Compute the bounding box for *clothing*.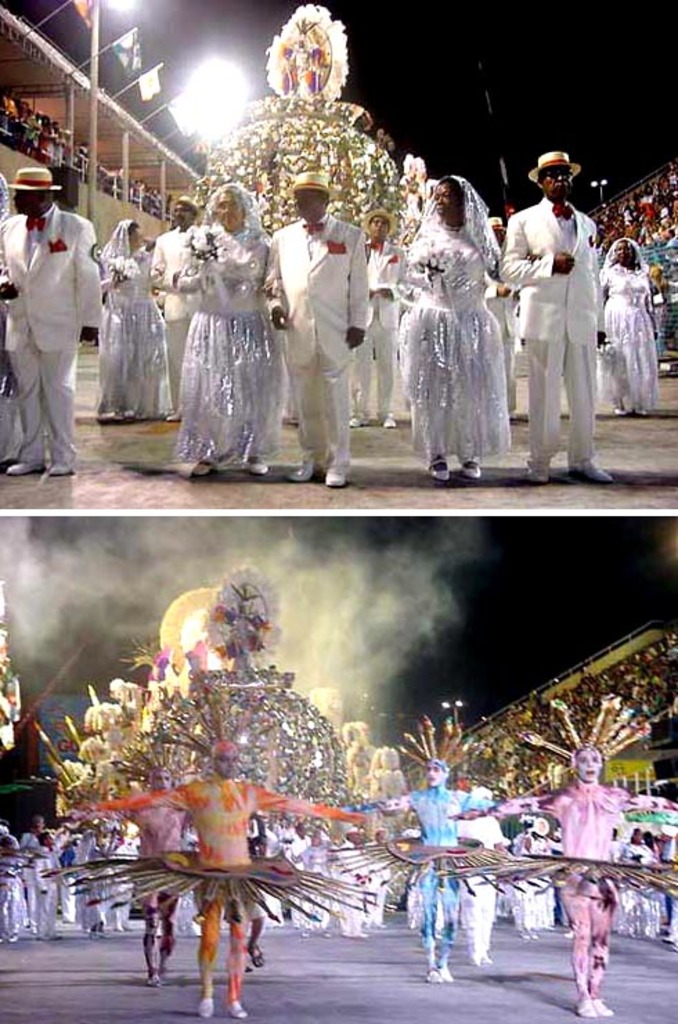
detection(595, 263, 667, 407).
